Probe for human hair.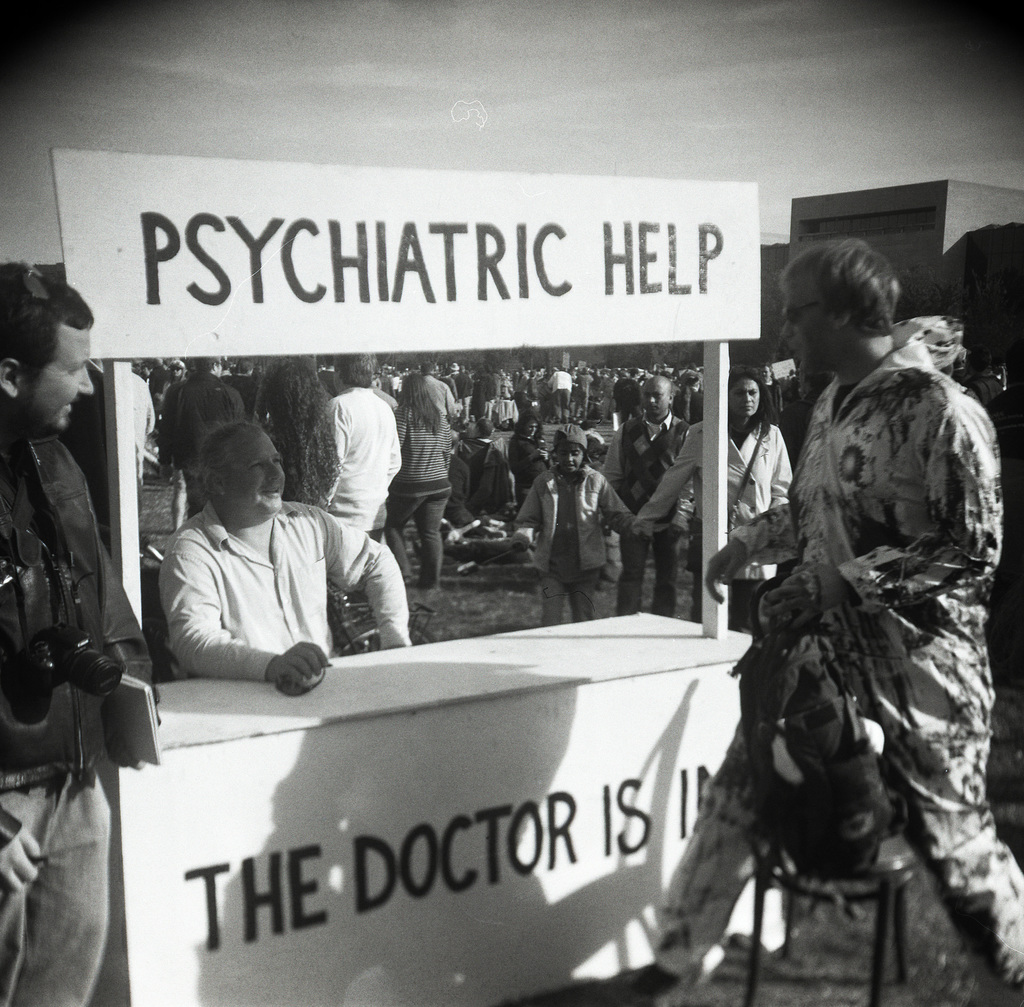
Probe result: 0 256 94 398.
